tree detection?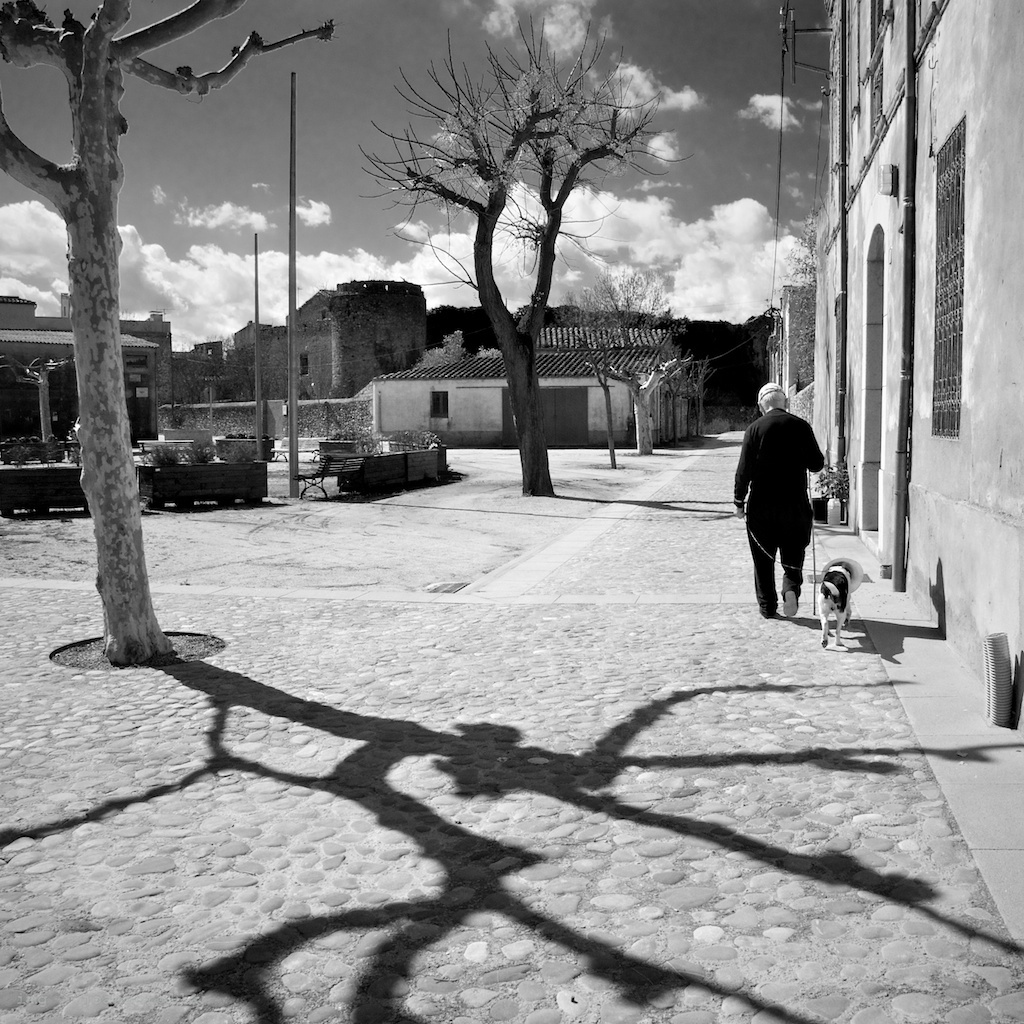
box=[673, 353, 722, 449]
